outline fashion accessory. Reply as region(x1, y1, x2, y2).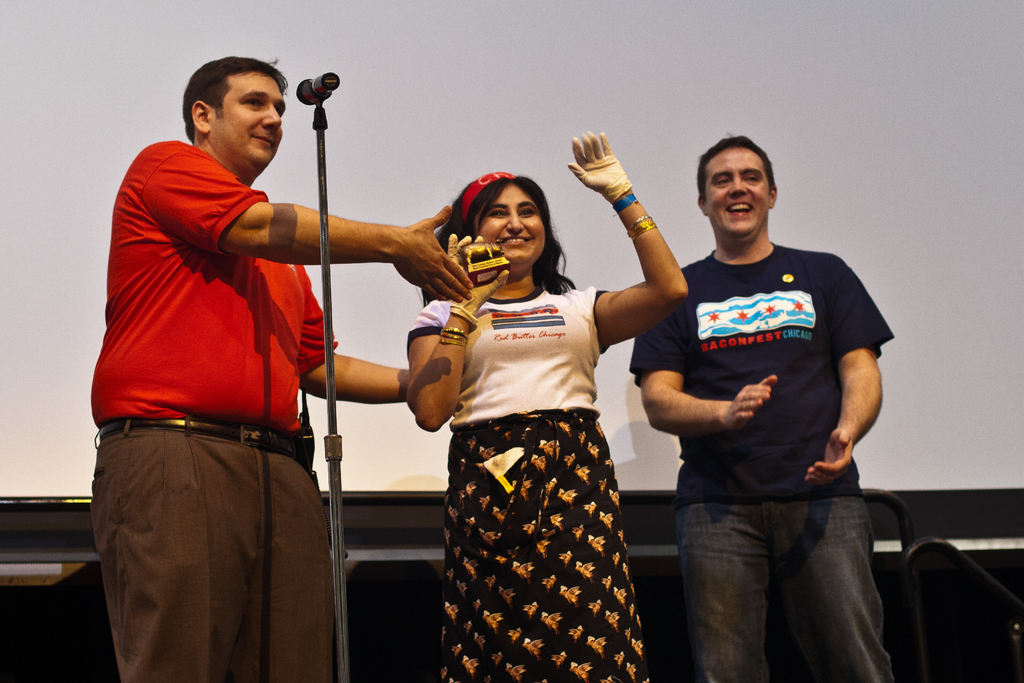
region(436, 325, 470, 351).
